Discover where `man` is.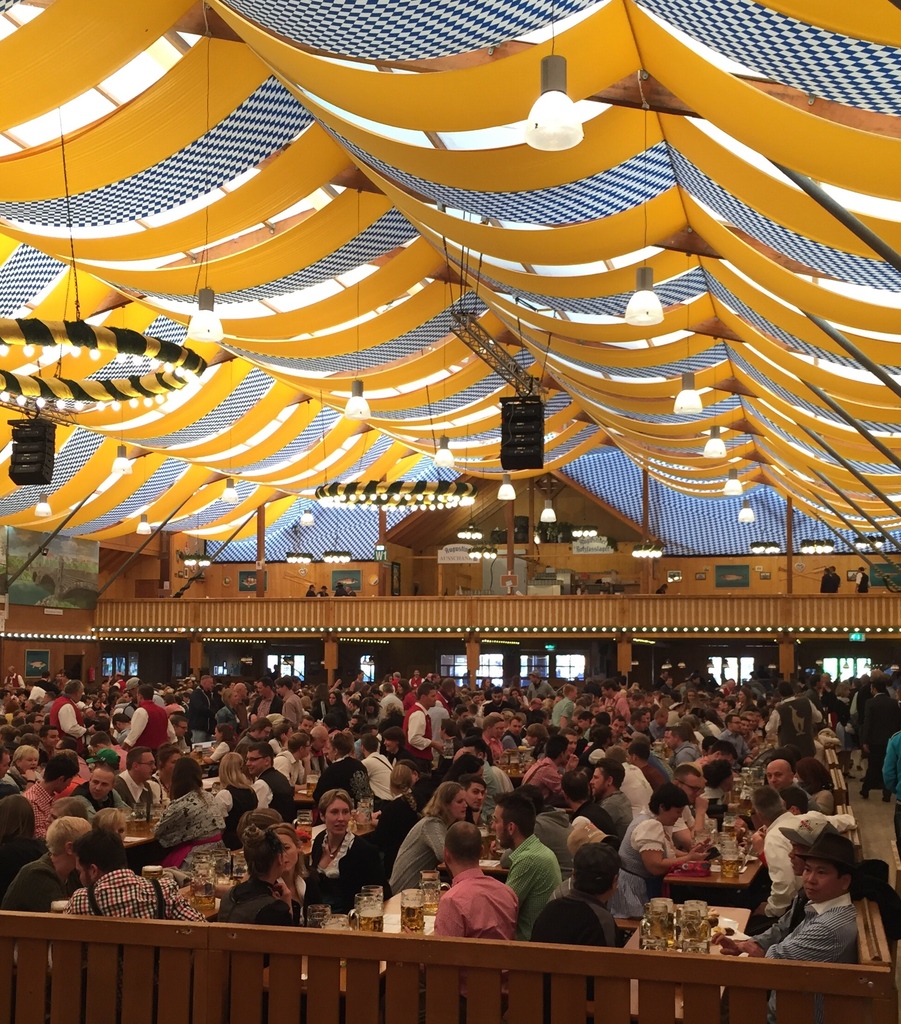
Discovered at (x1=767, y1=757, x2=797, y2=818).
